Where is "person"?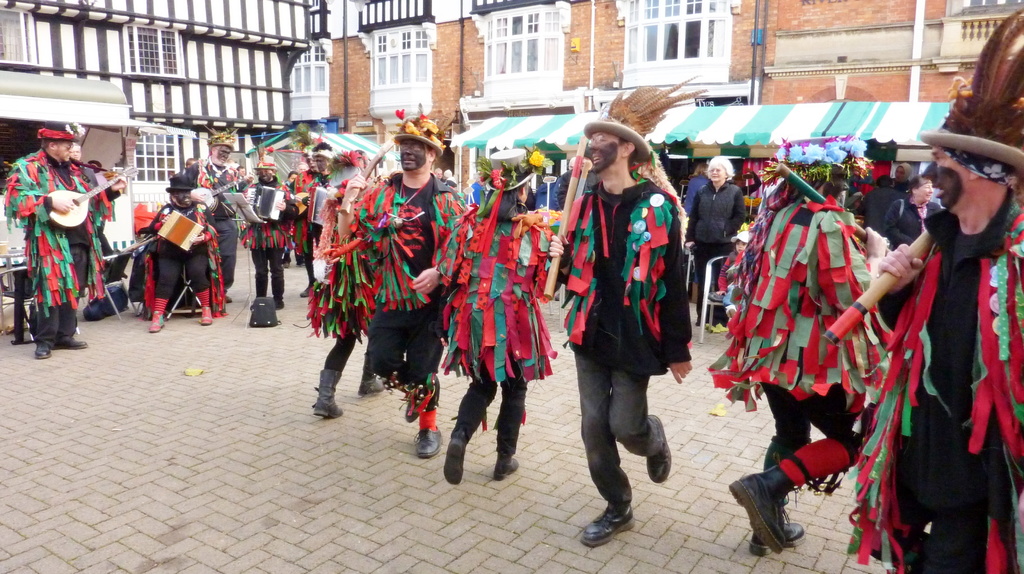
315, 156, 388, 426.
